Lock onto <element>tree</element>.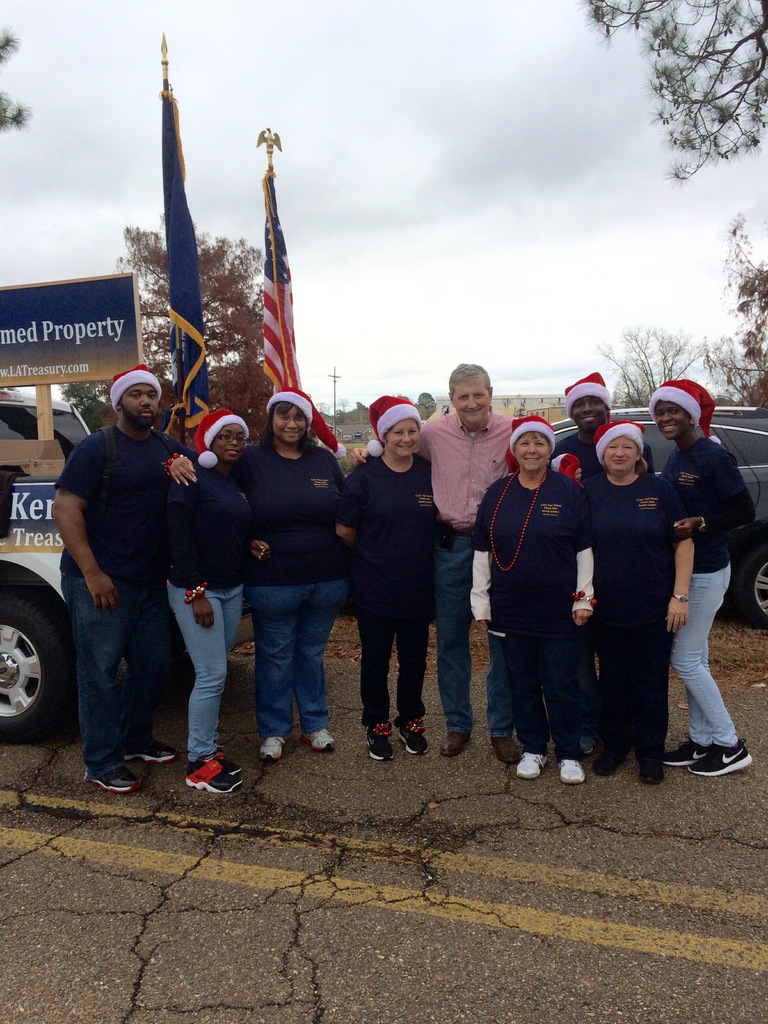
Locked: {"left": 122, "top": 223, "right": 303, "bottom": 430}.
